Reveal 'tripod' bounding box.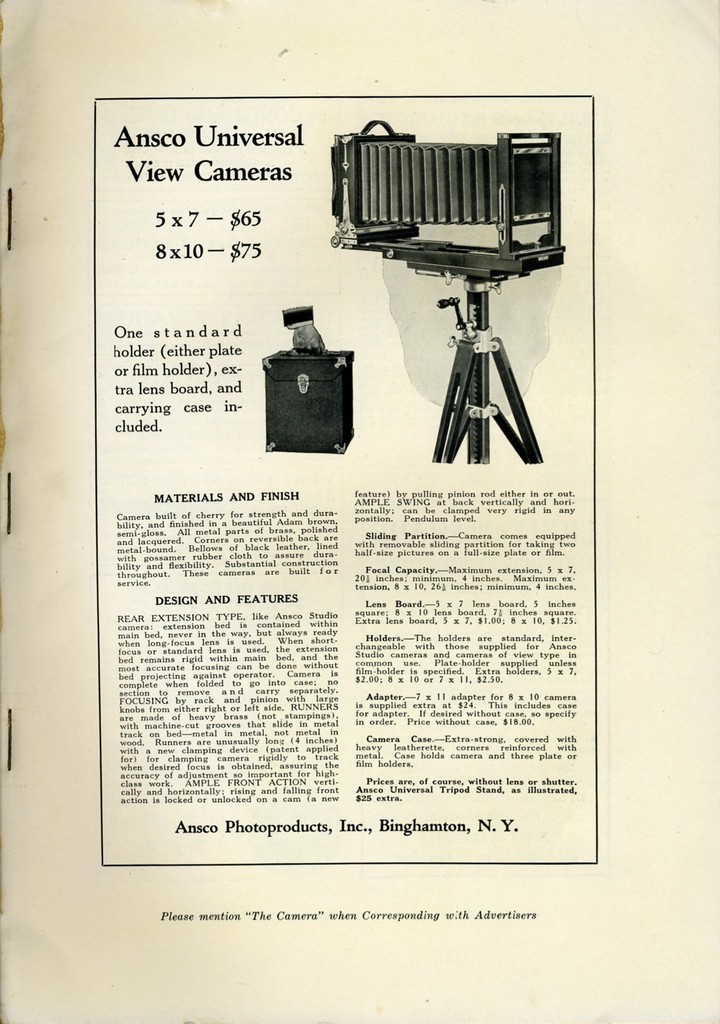
Revealed: x1=431 y1=276 x2=543 y2=472.
